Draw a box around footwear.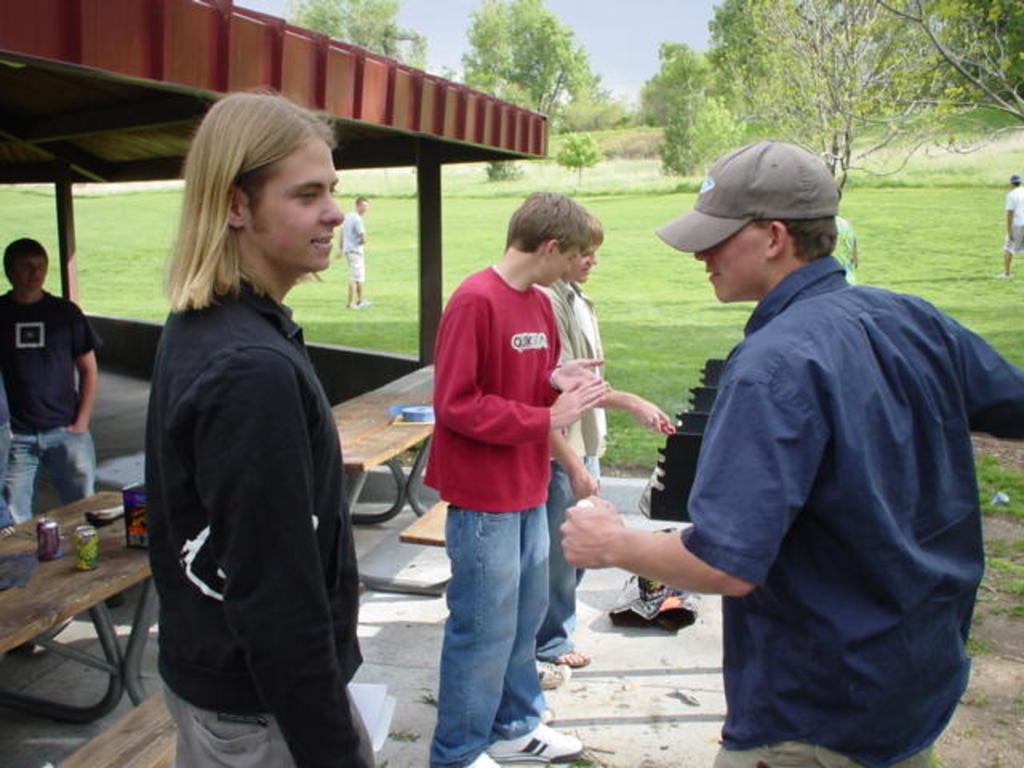
BBox(486, 722, 578, 760).
